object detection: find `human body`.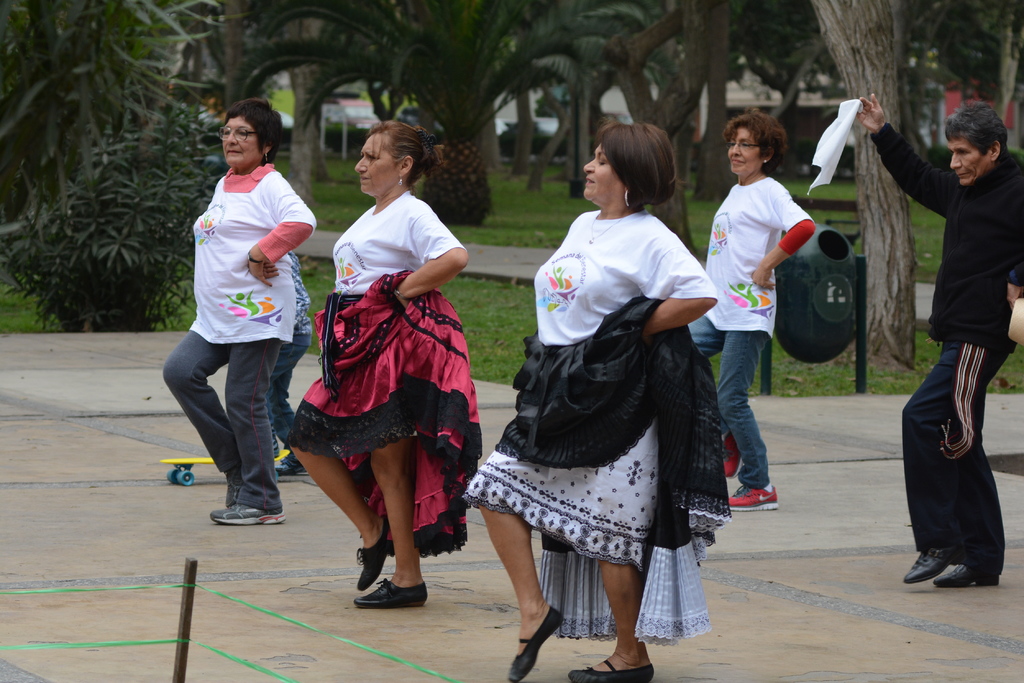
bbox=(855, 92, 1022, 588).
